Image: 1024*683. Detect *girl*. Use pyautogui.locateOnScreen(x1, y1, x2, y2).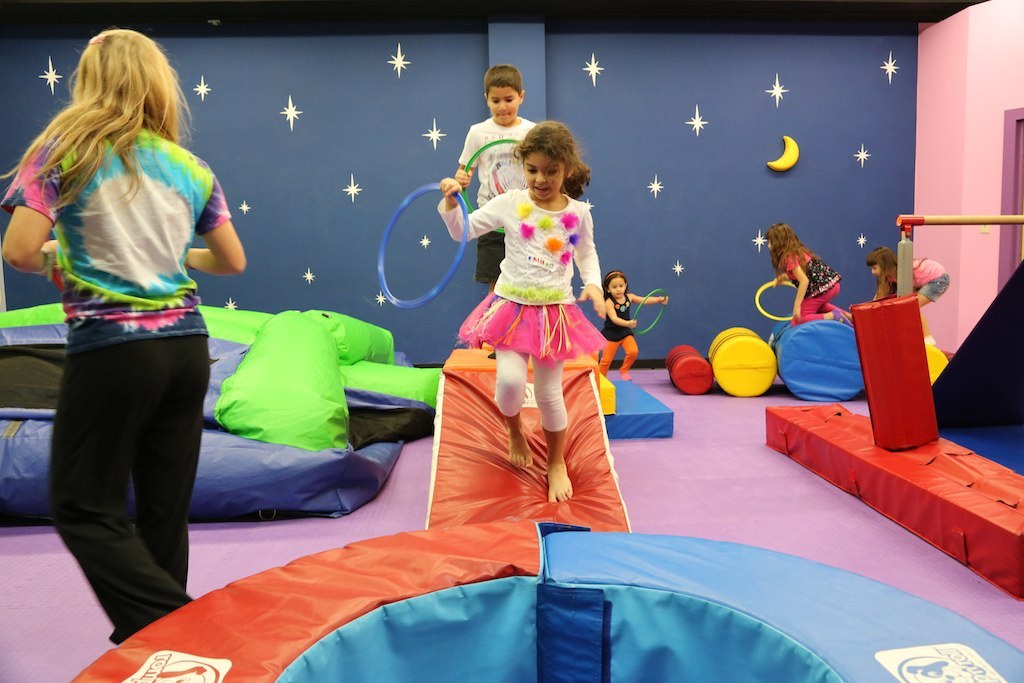
pyautogui.locateOnScreen(457, 95, 626, 492).
